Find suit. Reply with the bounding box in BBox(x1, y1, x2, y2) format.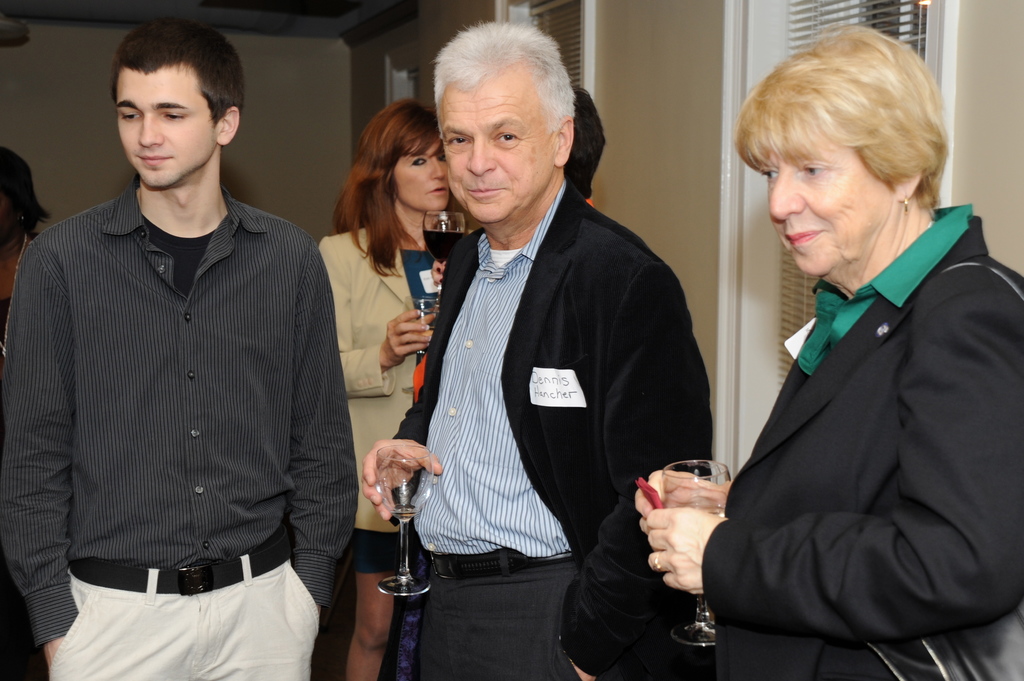
BBox(695, 116, 1017, 664).
